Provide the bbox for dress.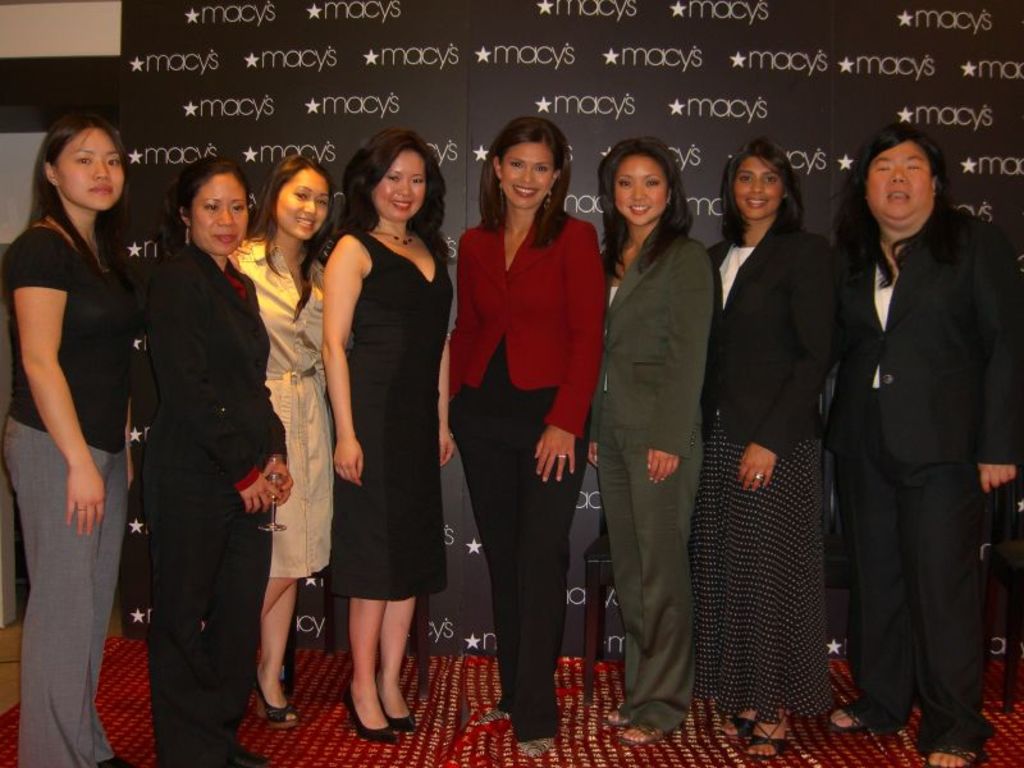
pyautogui.locateOnScreen(229, 229, 332, 585).
